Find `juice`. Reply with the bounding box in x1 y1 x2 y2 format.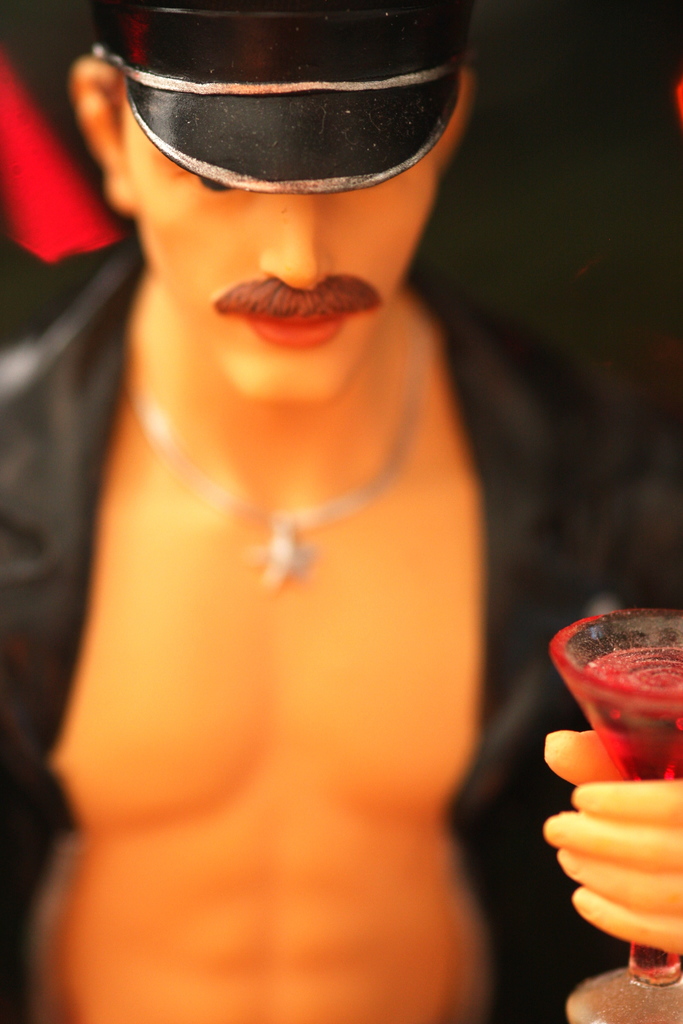
581 637 682 977.
